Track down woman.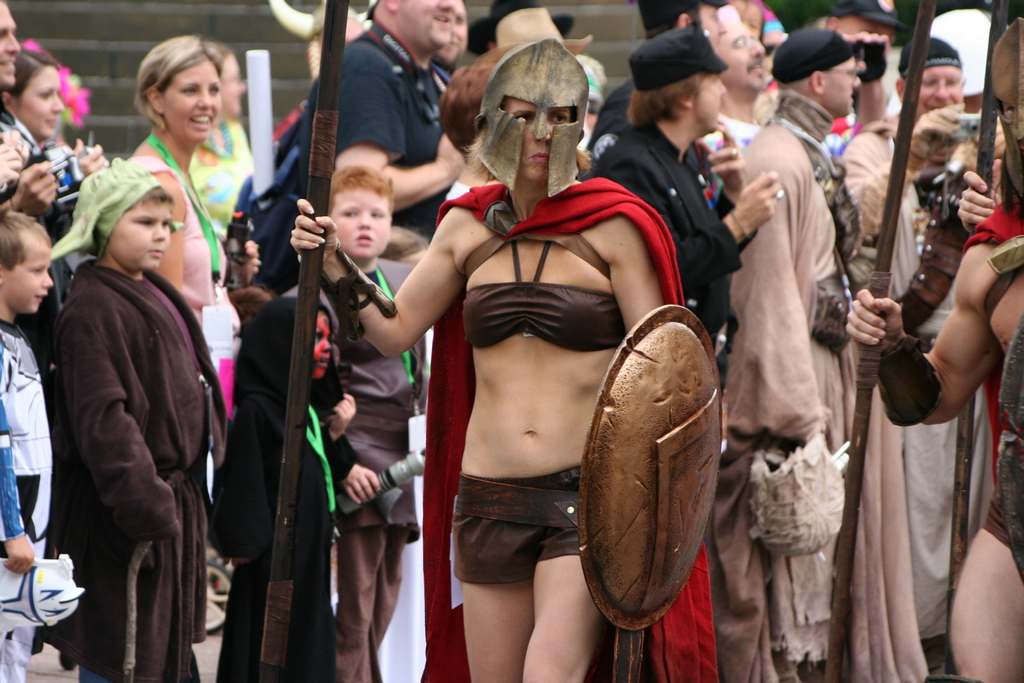
Tracked to crop(5, 47, 68, 142).
